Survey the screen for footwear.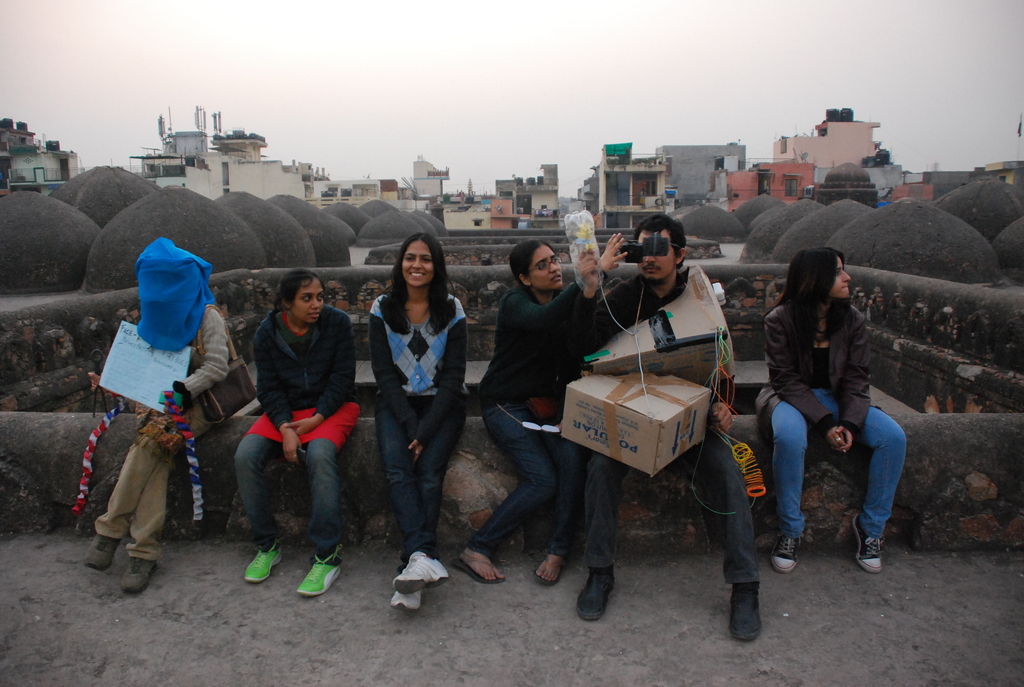
Survey found: <bbox>449, 546, 511, 587</bbox>.
